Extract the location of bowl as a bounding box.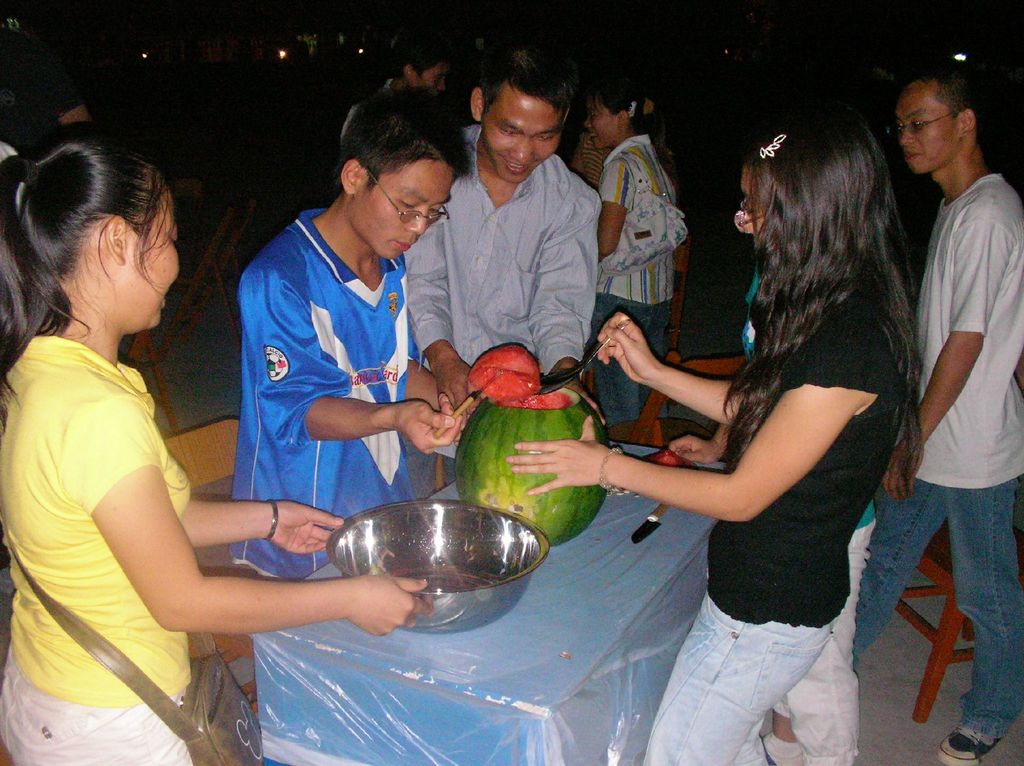
327 499 550 636.
